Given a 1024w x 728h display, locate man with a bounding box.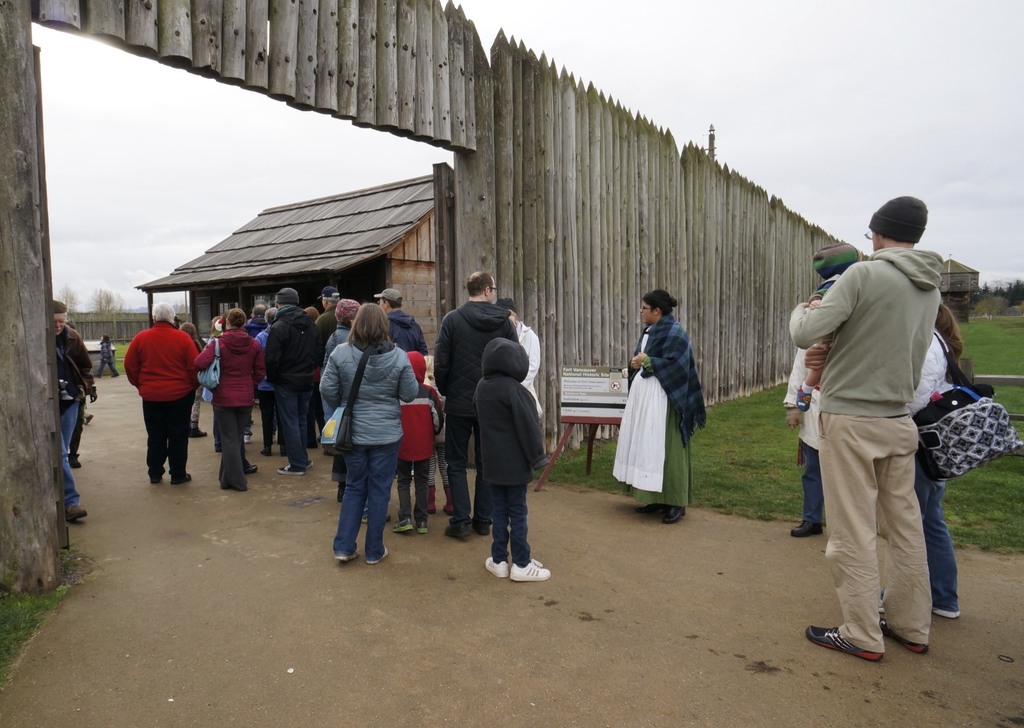
Located: 370:286:428:358.
